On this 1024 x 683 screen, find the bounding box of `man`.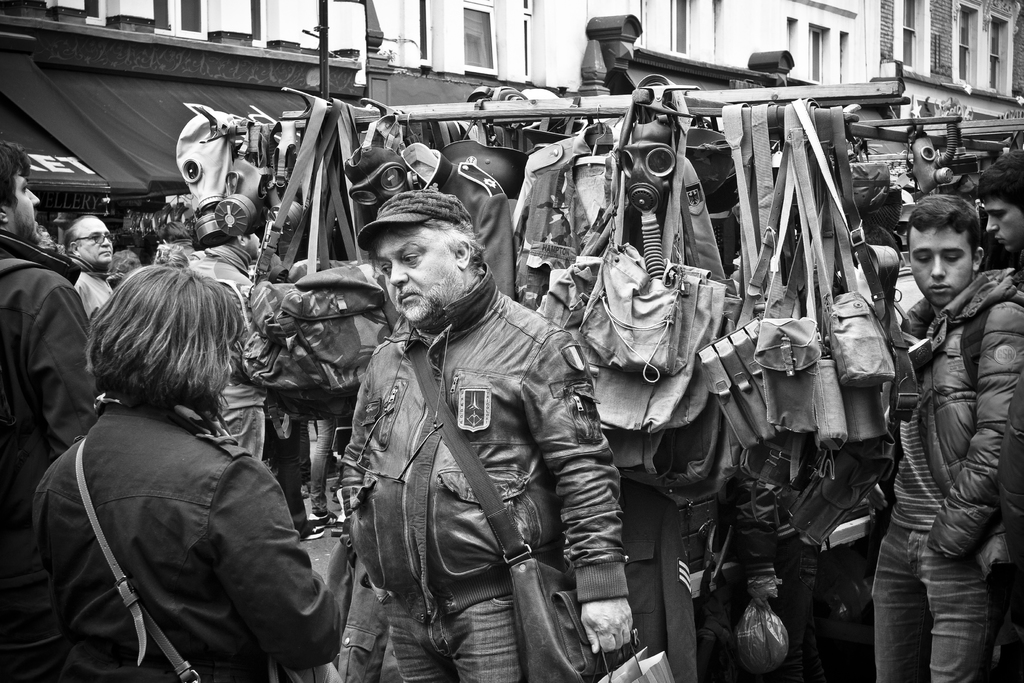
Bounding box: Rect(325, 166, 619, 682).
